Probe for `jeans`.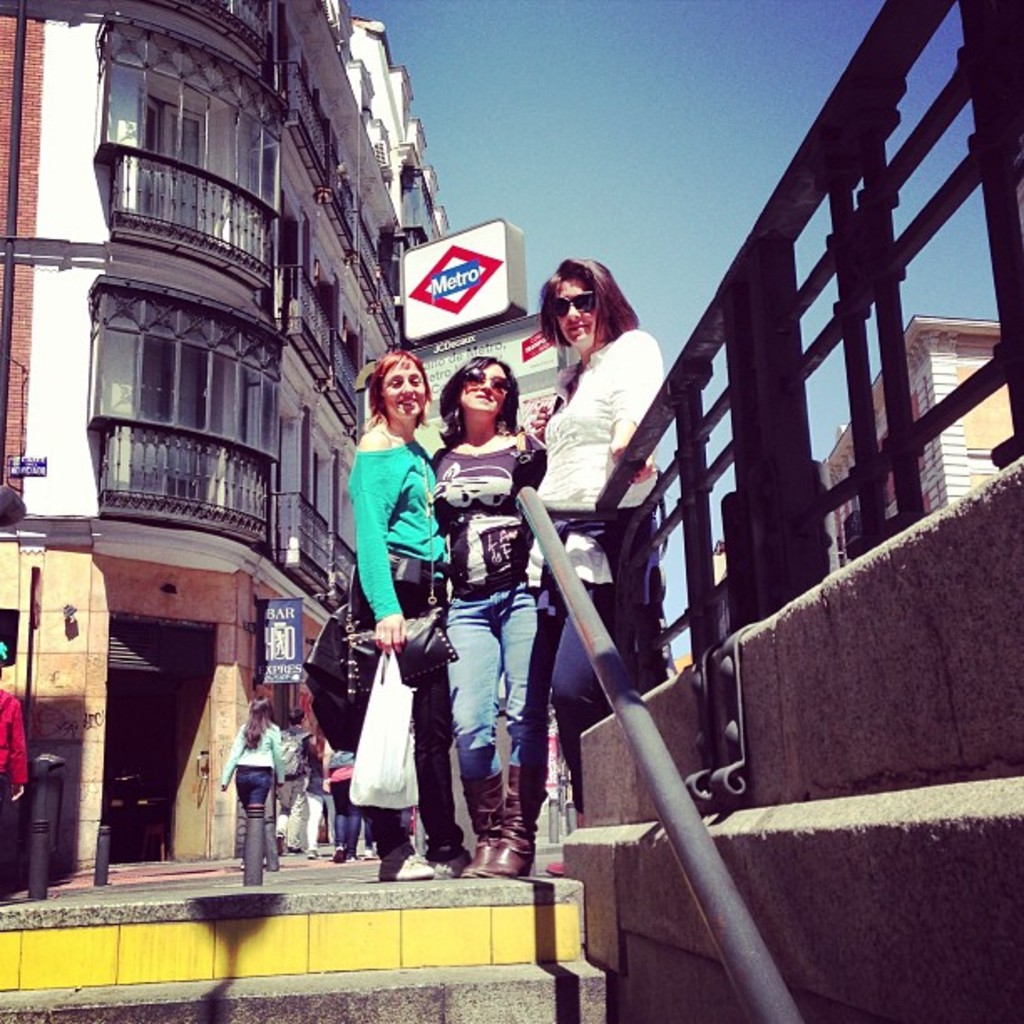
Probe result: 520, 614, 596, 823.
